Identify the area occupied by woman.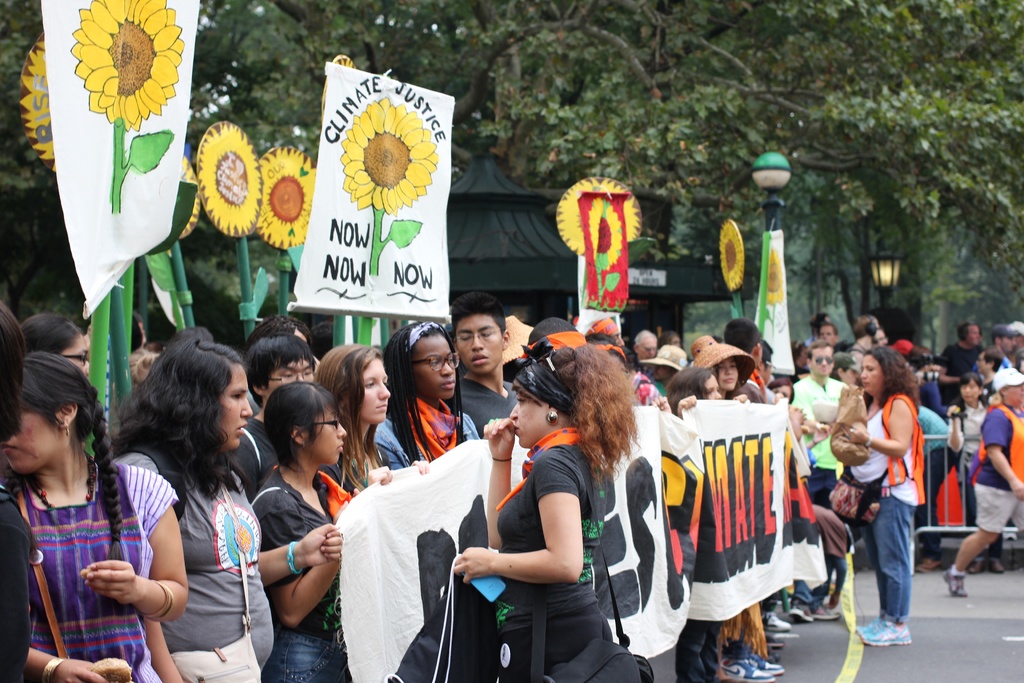
Area: [689, 333, 770, 682].
